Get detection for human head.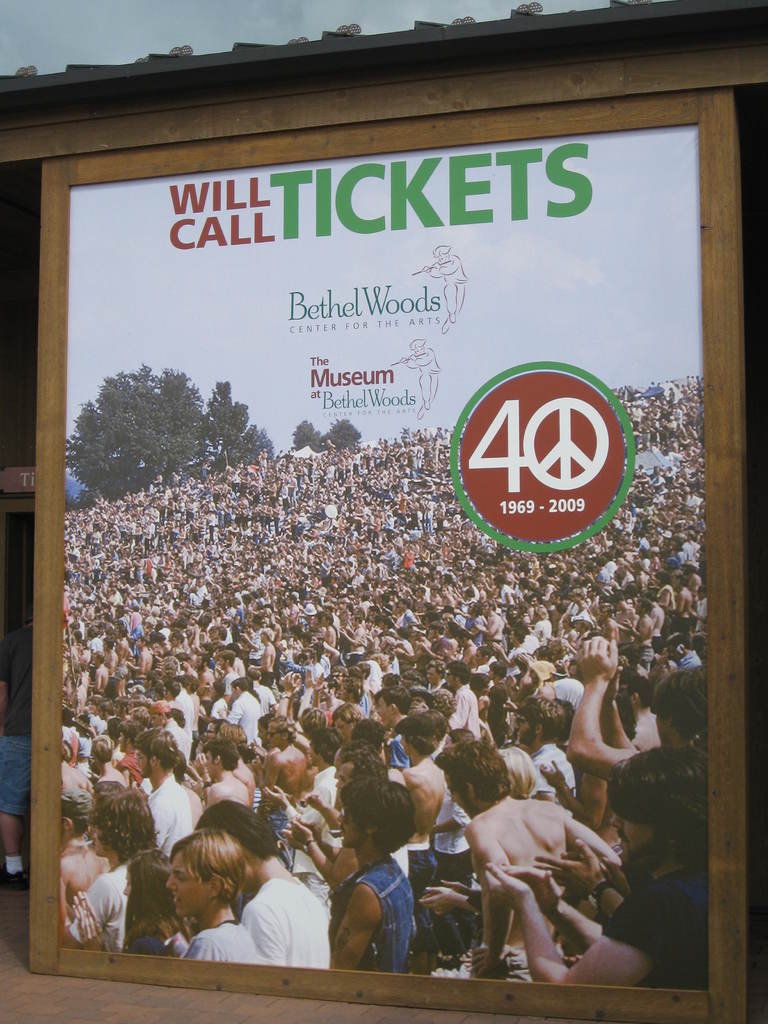
Detection: <region>399, 714, 441, 751</region>.
